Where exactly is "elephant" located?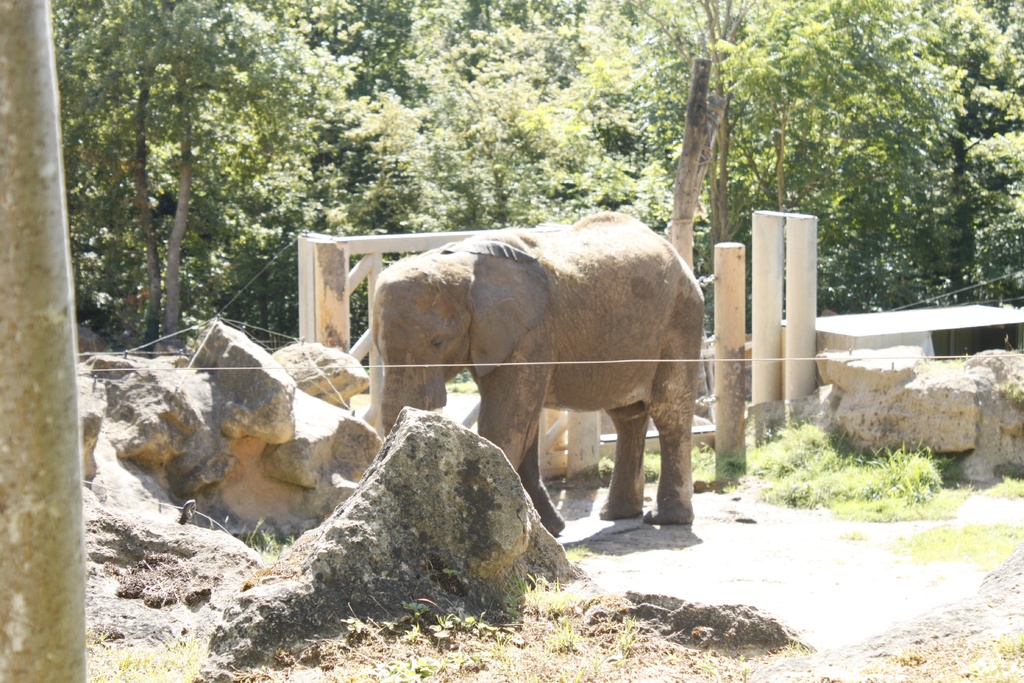
Its bounding box is locate(355, 217, 708, 541).
